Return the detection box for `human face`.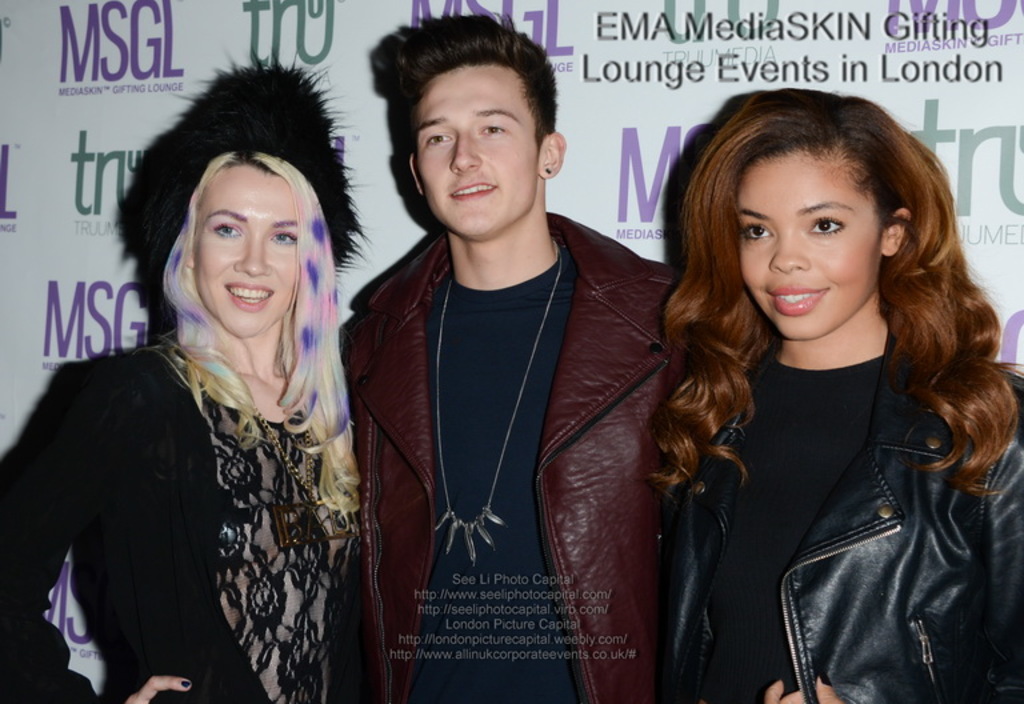
box(739, 149, 883, 340).
